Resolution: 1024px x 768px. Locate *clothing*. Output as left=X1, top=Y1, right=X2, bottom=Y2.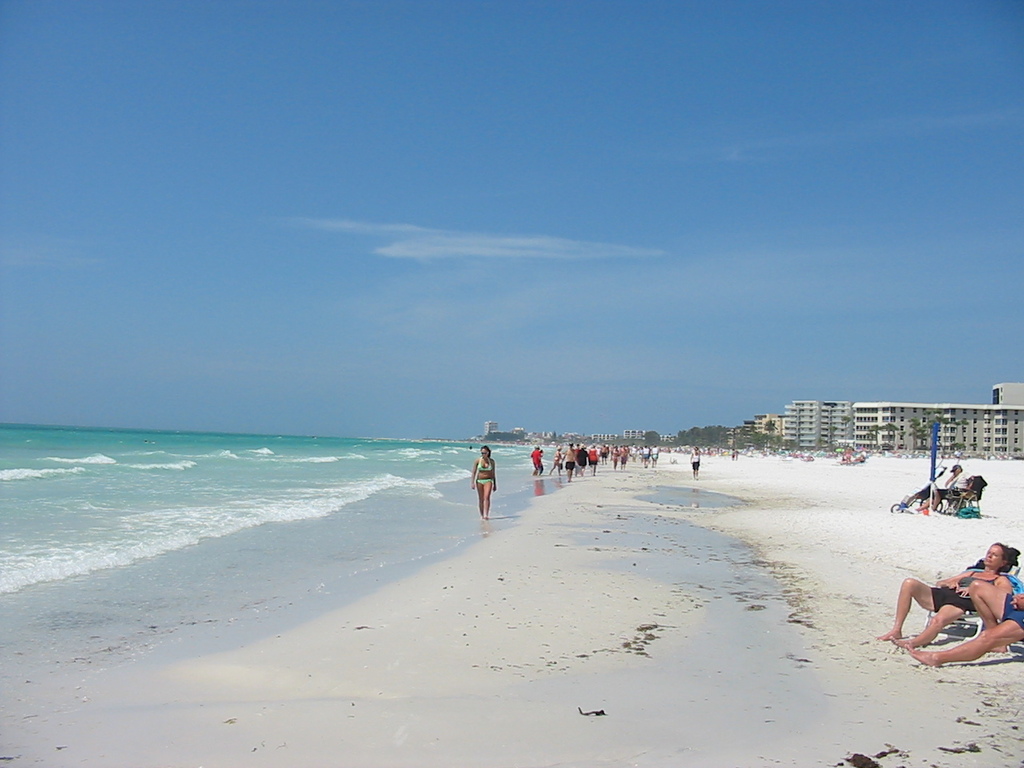
left=920, top=464, right=966, bottom=506.
